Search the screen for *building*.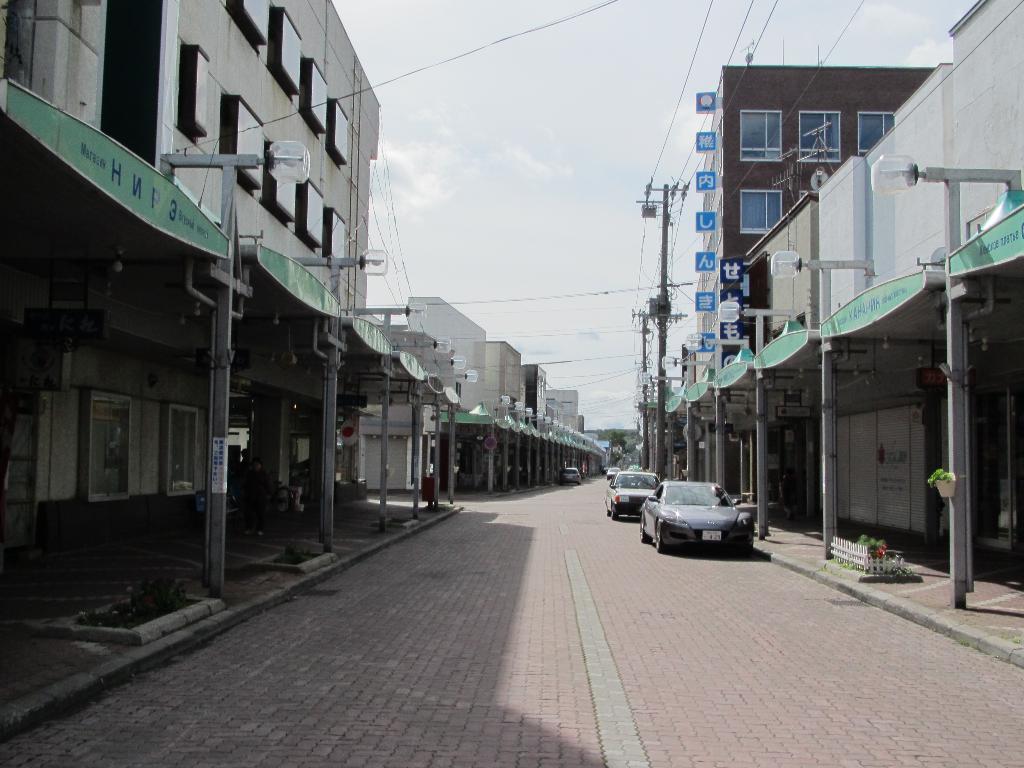
Found at 639, 341, 703, 481.
